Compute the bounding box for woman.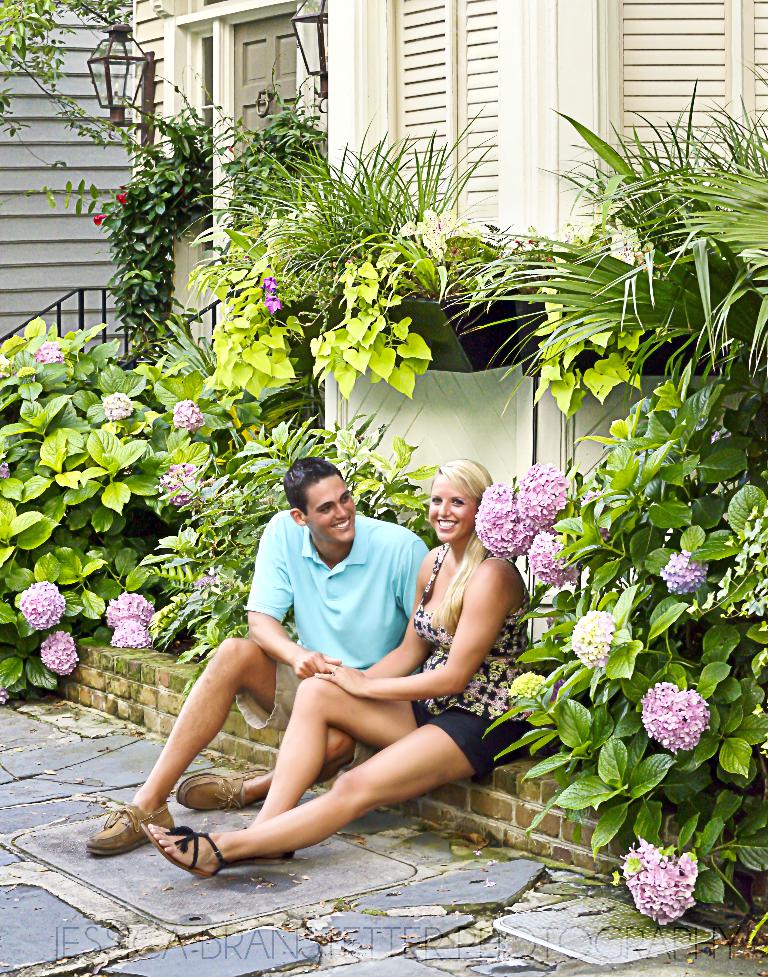
170:471:496:877.
